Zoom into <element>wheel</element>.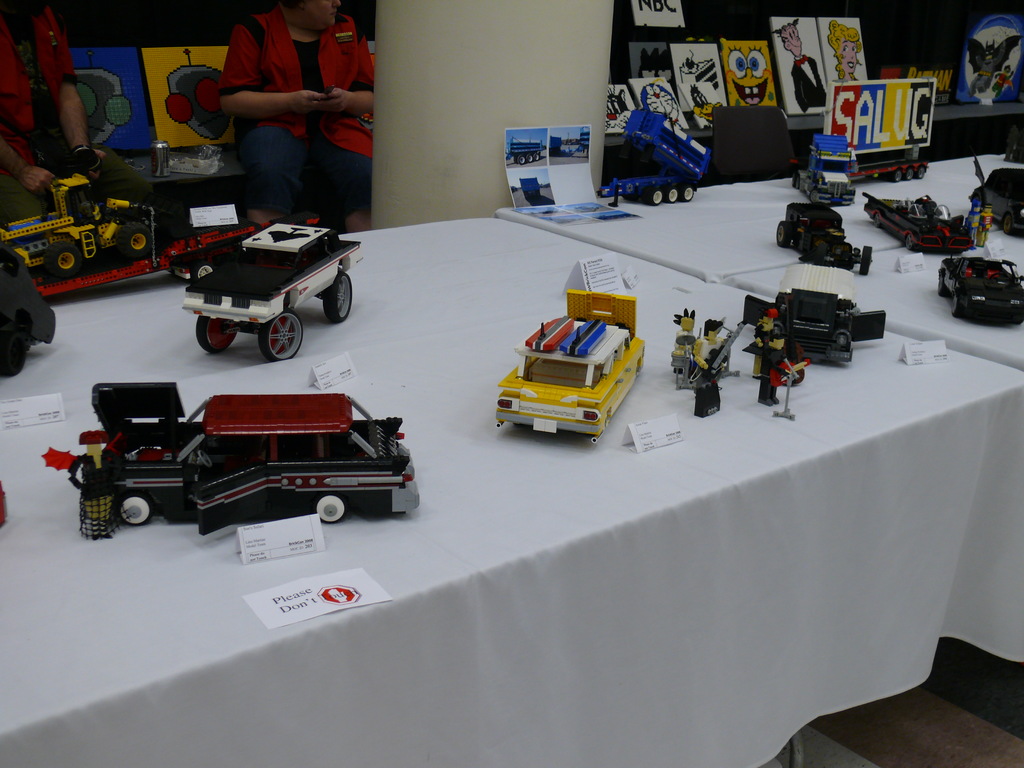
Zoom target: detection(118, 492, 154, 525).
